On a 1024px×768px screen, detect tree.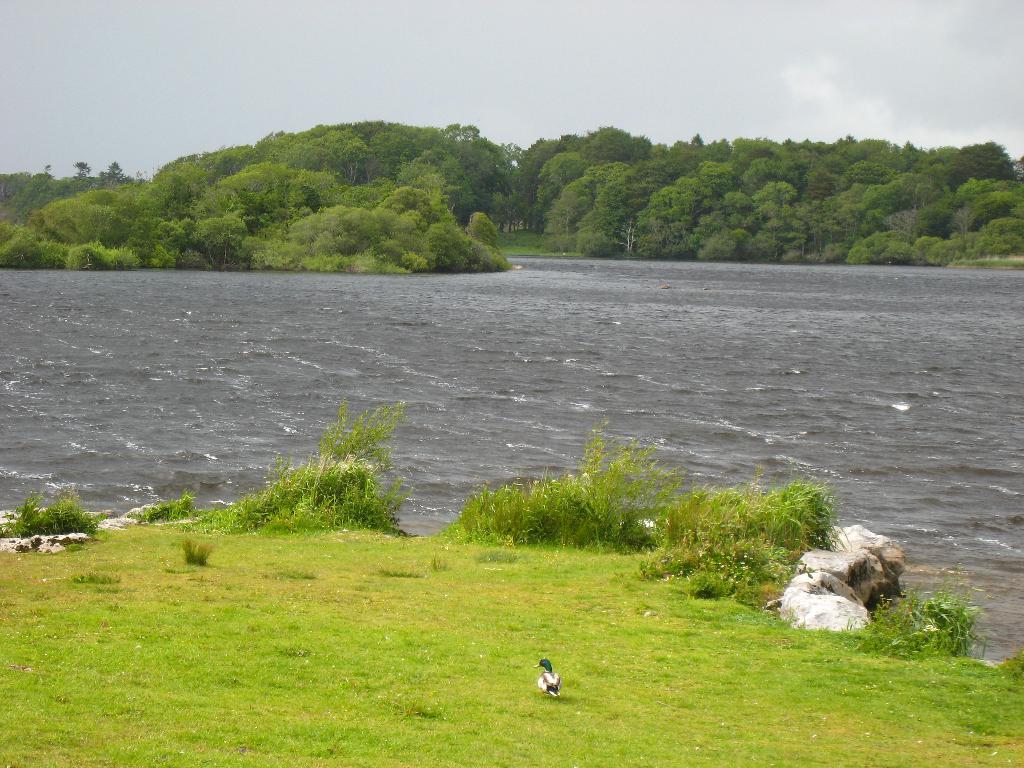
x1=266, y1=133, x2=314, y2=178.
